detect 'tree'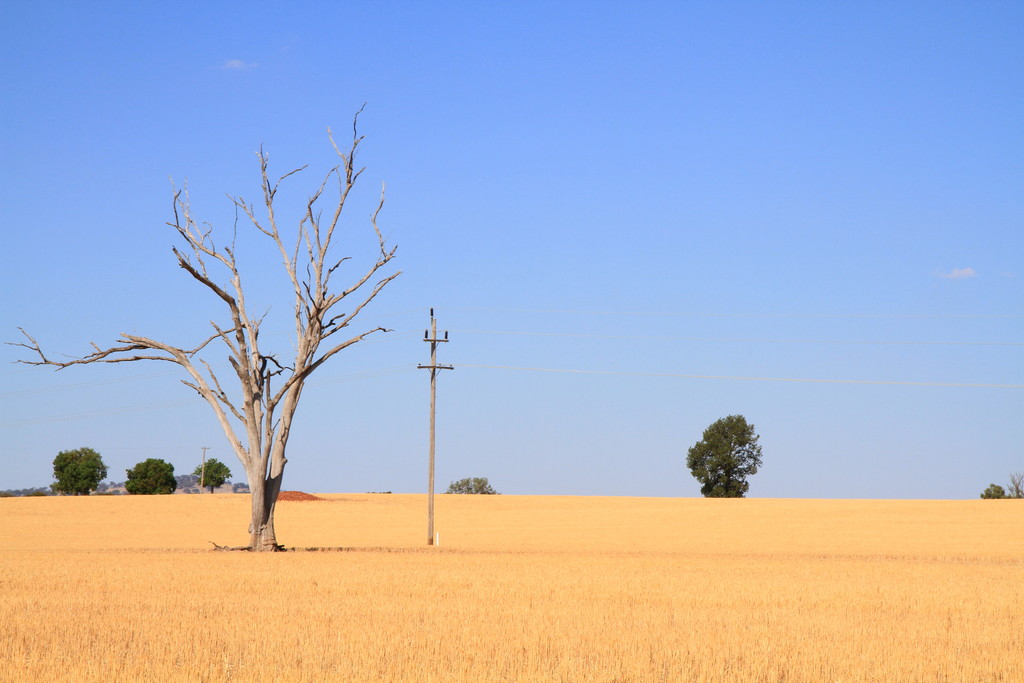
box=[977, 482, 1006, 500]
